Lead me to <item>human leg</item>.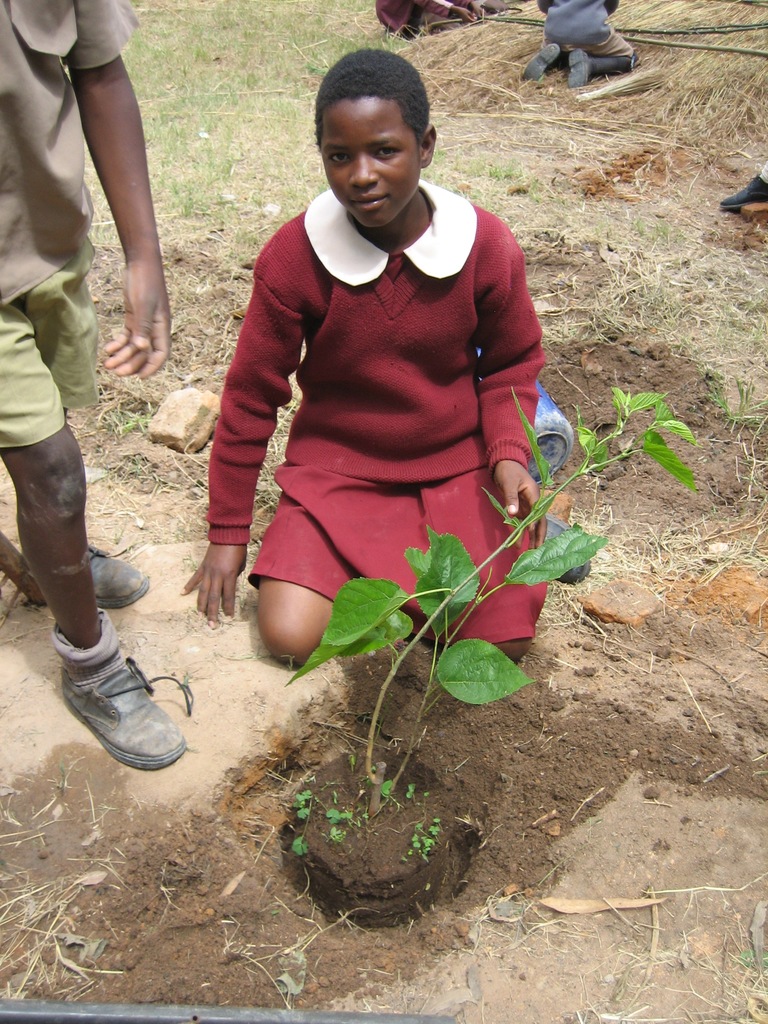
Lead to box=[245, 465, 343, 668].
